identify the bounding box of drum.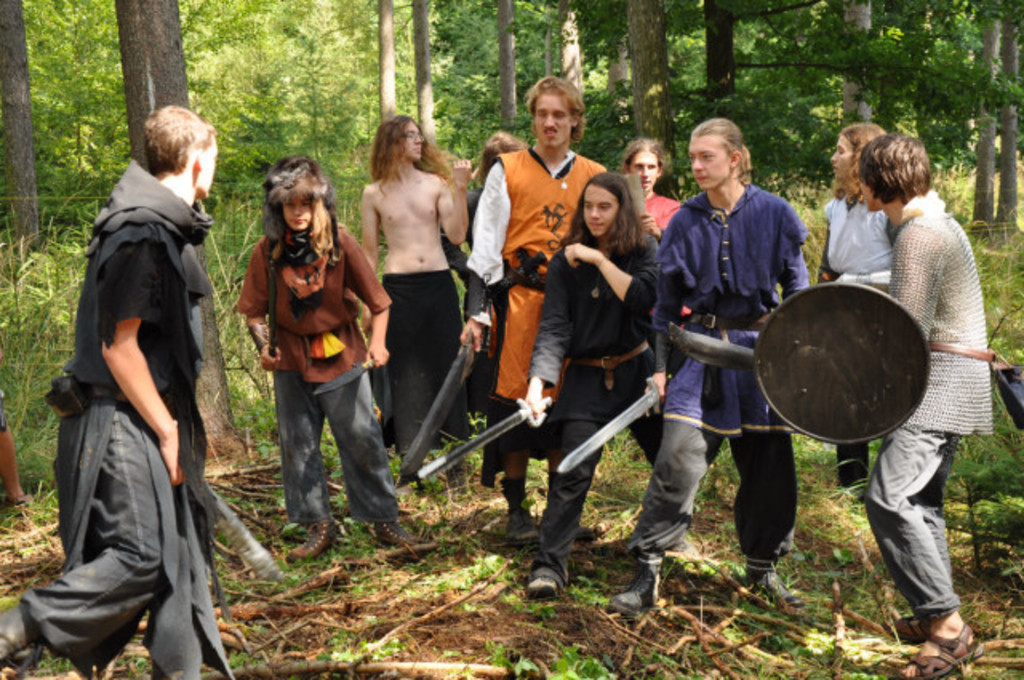
[x1=734, y1=280, x2=923, y2=435].
